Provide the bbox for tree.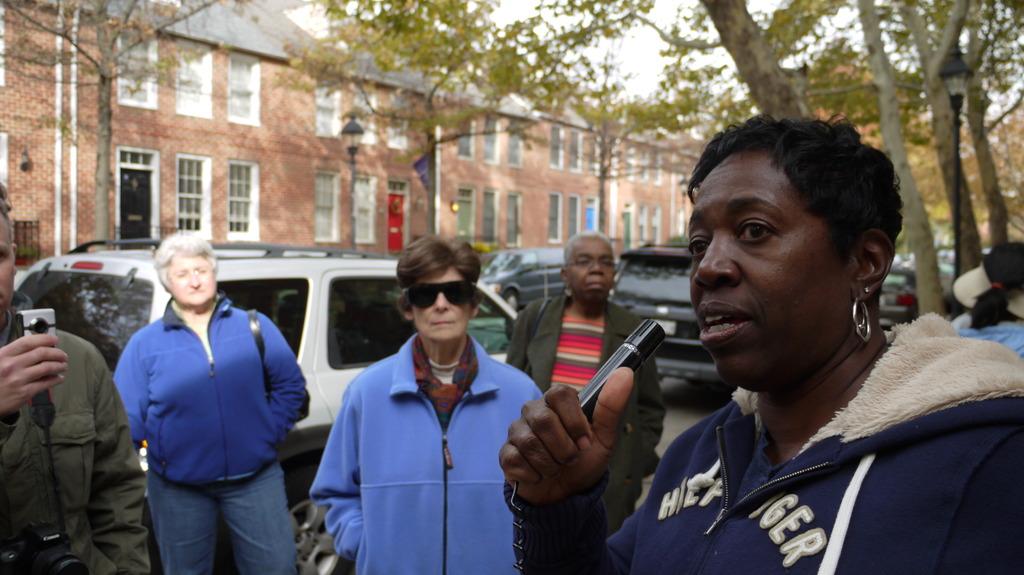
[0, 0, 245, 255].
